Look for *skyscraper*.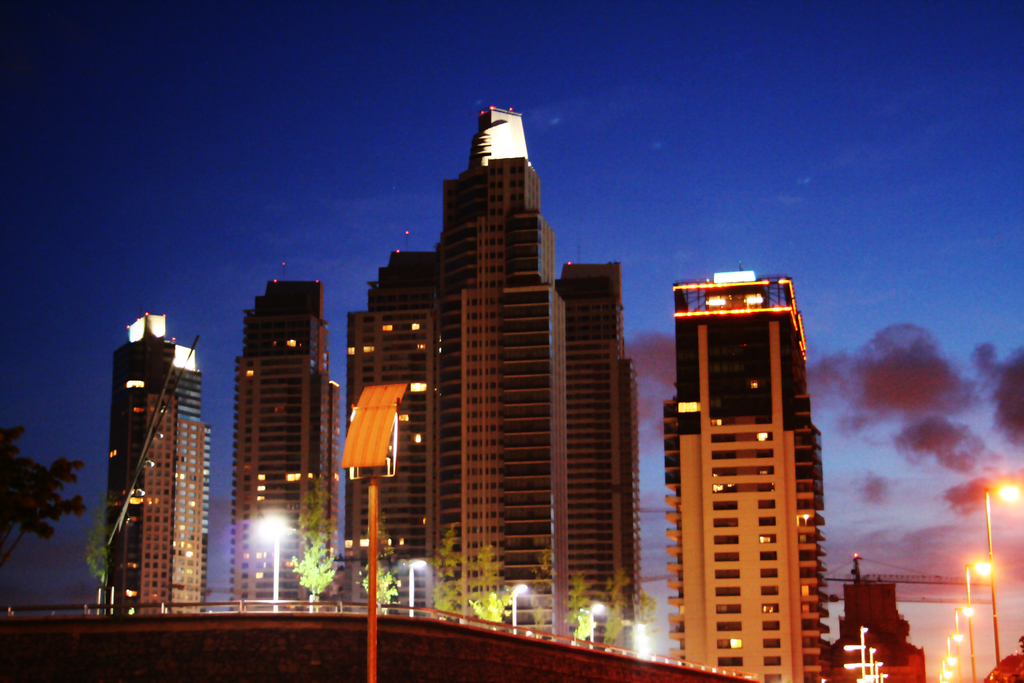
Found: [342, 100, 642, 661].
